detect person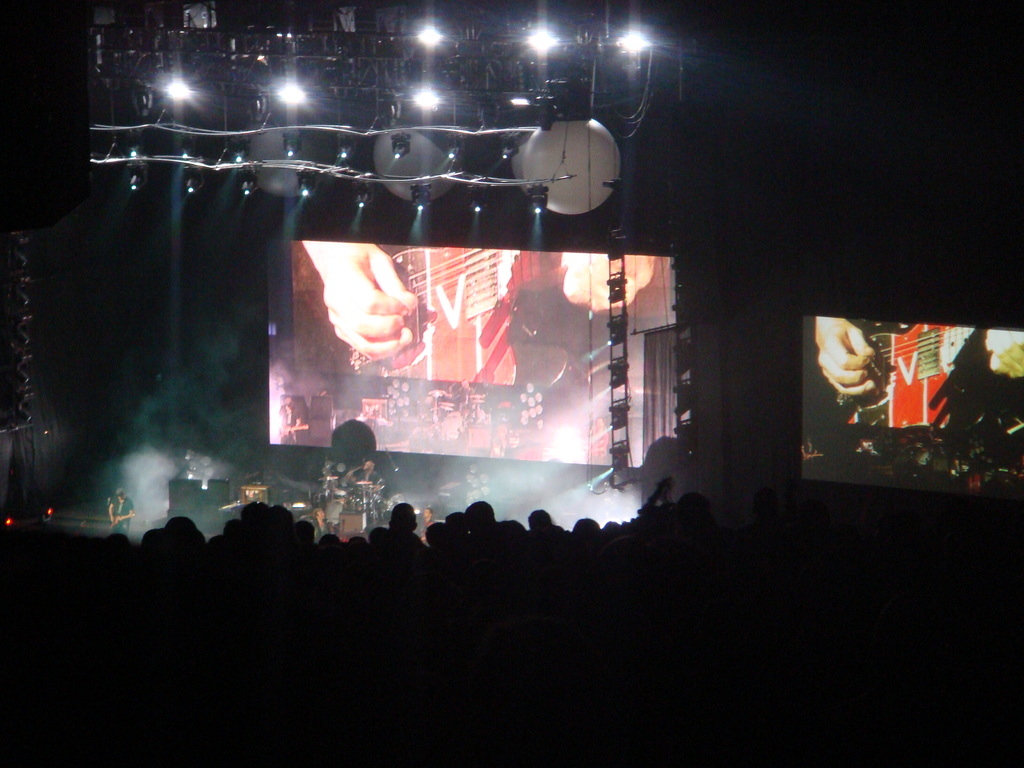
[380,492,429,550]
